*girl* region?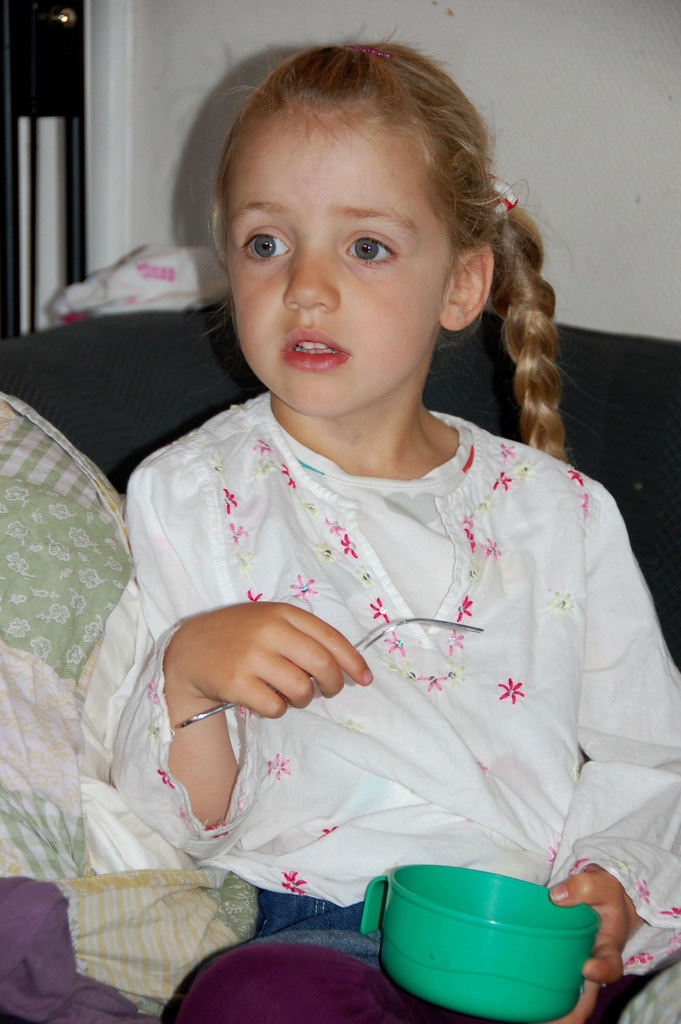
crop(128, 29, 680, 1023)
